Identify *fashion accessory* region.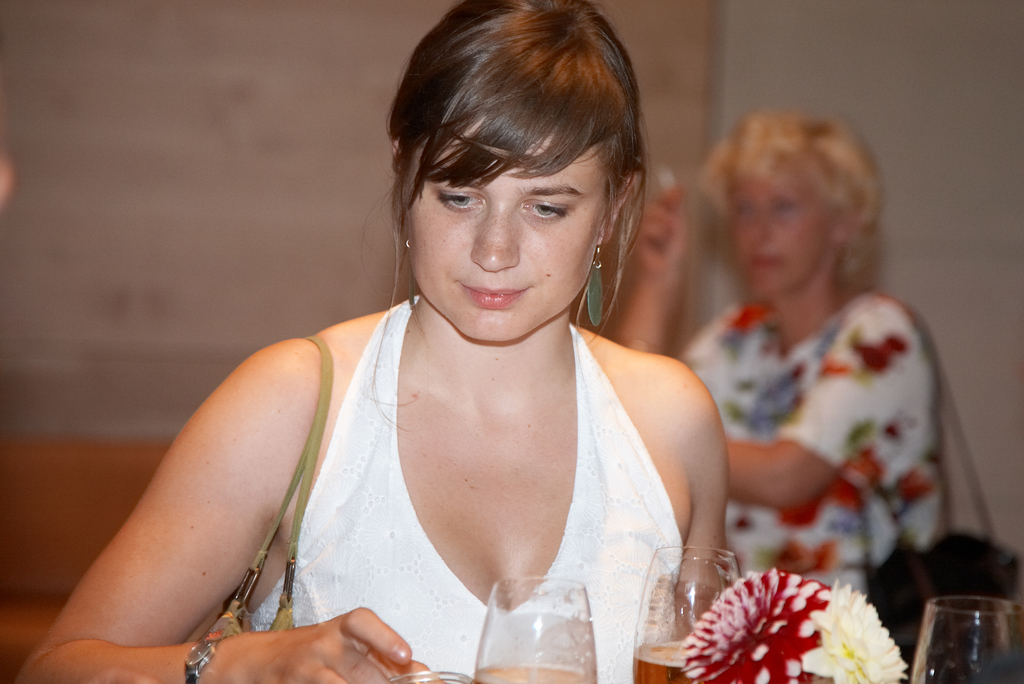
Region: [409,239,415,307].
